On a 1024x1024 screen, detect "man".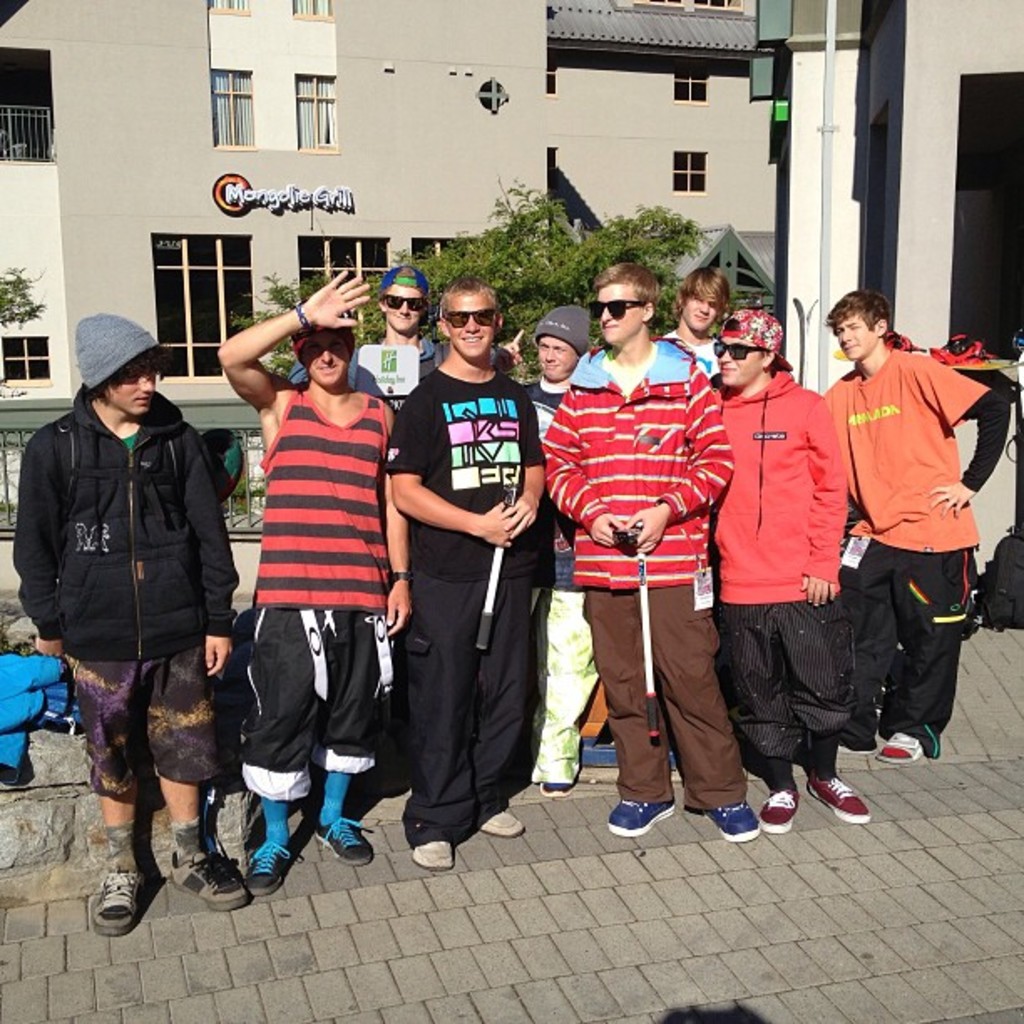
crop(356, 249, 442, 425).
